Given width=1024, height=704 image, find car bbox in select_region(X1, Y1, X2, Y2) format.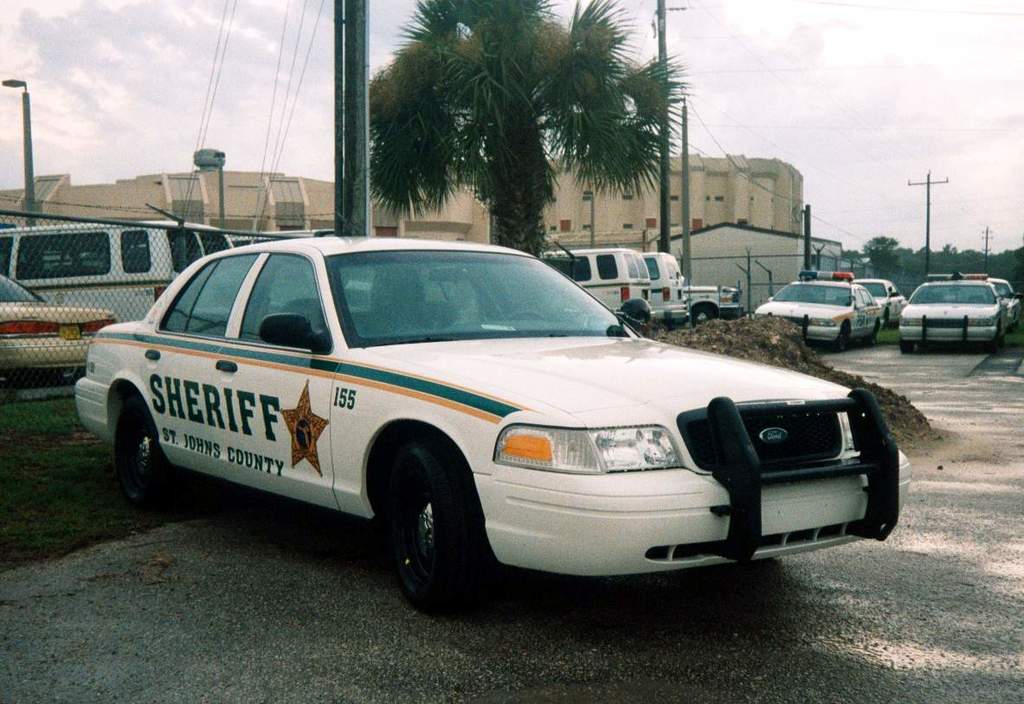
select_region(861, 281, 900, 324).
